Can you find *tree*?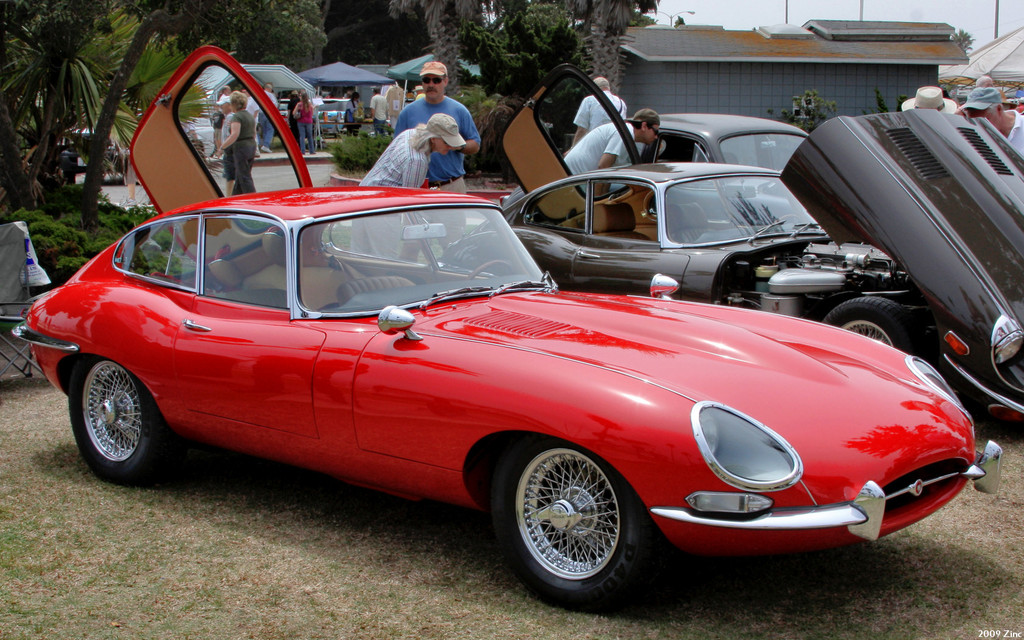
Yes, bounding box: [74,0,340,239].
